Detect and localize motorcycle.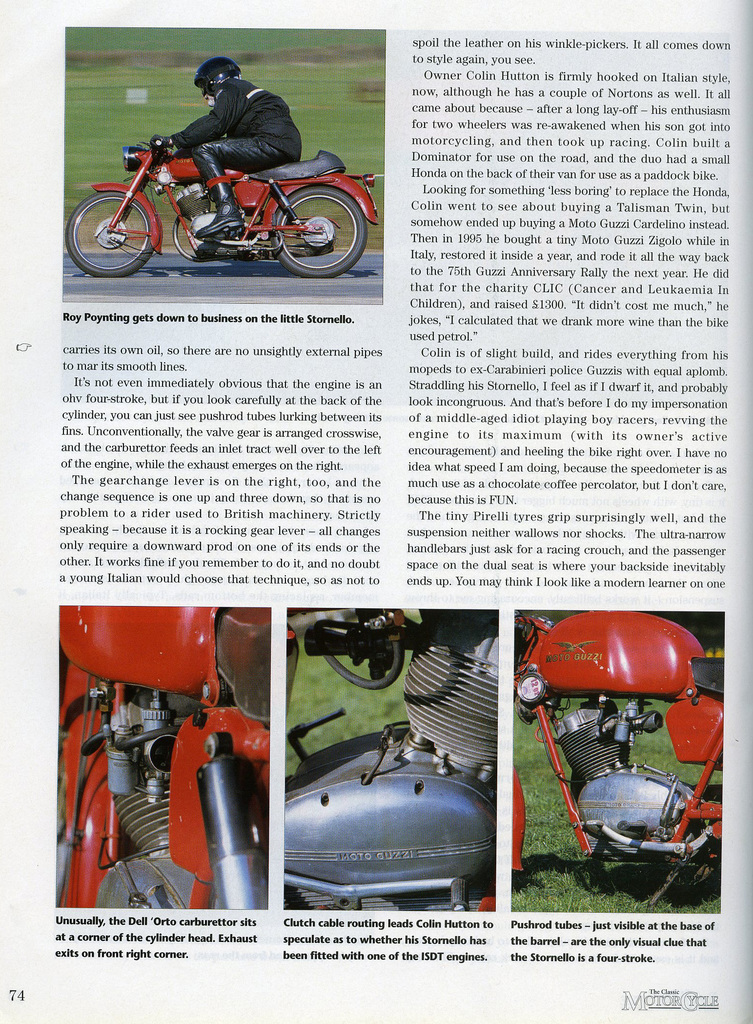
Localized at bbox(514, 614, 720, 909).
